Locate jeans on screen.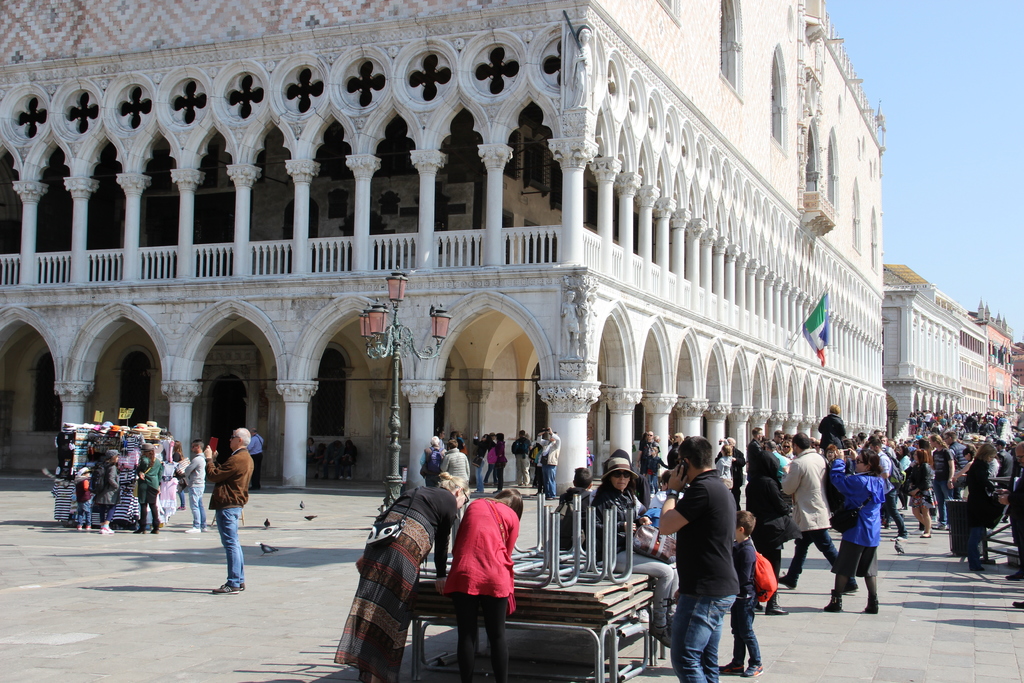
On screen at bbox=[881, 494, 909, 537].
